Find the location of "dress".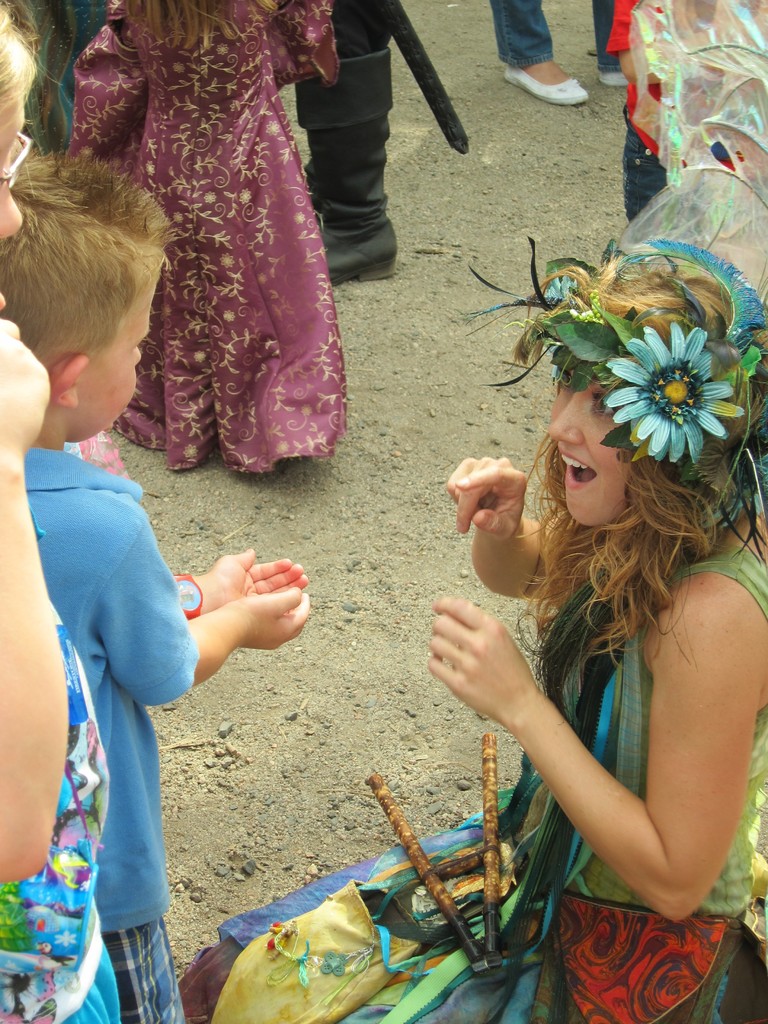
Location: bbox=(177, 461, 767, 1023).
